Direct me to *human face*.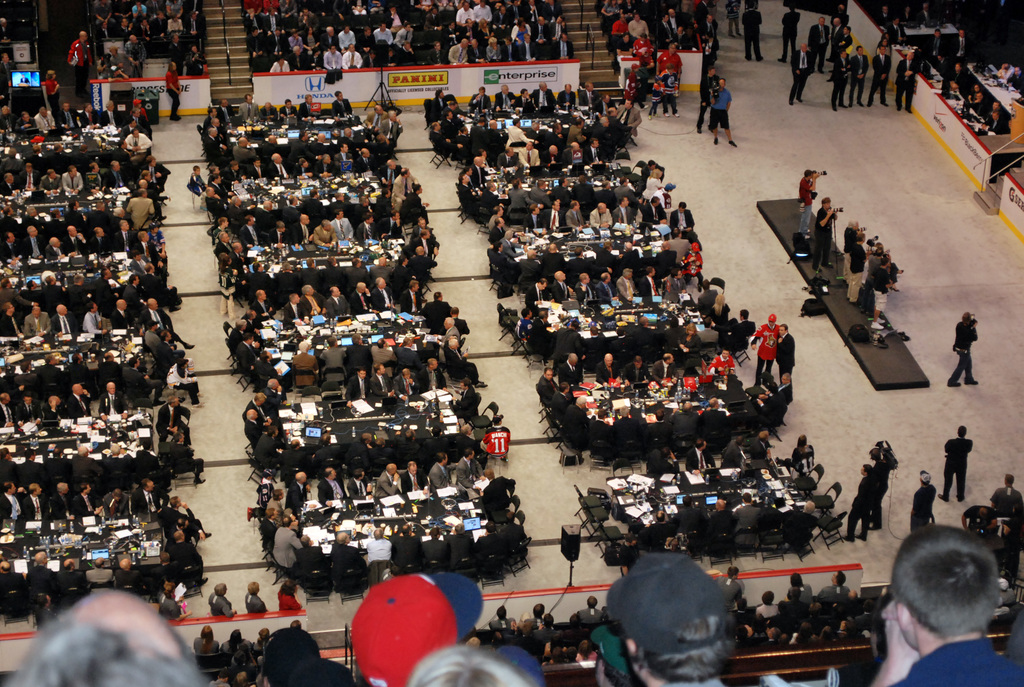
Direction: 293, 30, 301, 35.
